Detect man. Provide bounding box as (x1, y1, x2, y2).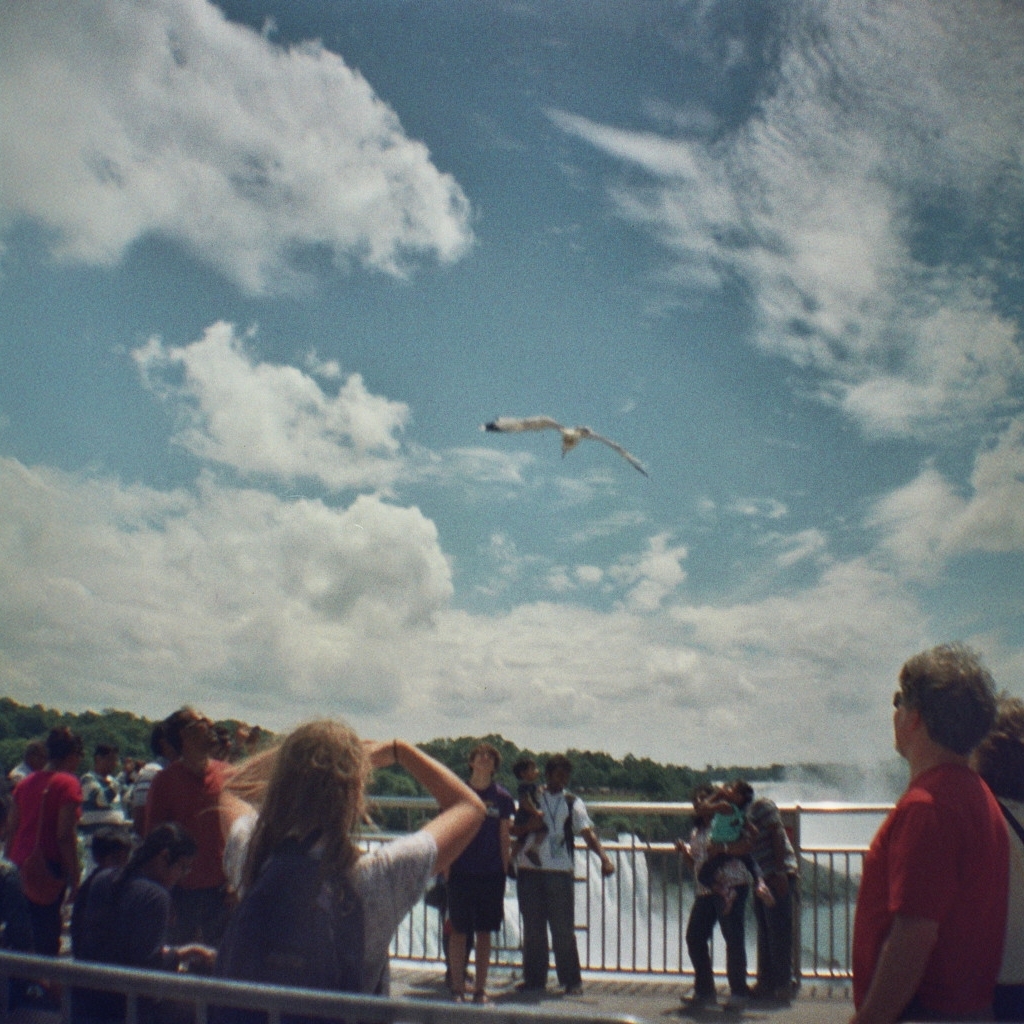
(847, 657, 1016, 1023).
